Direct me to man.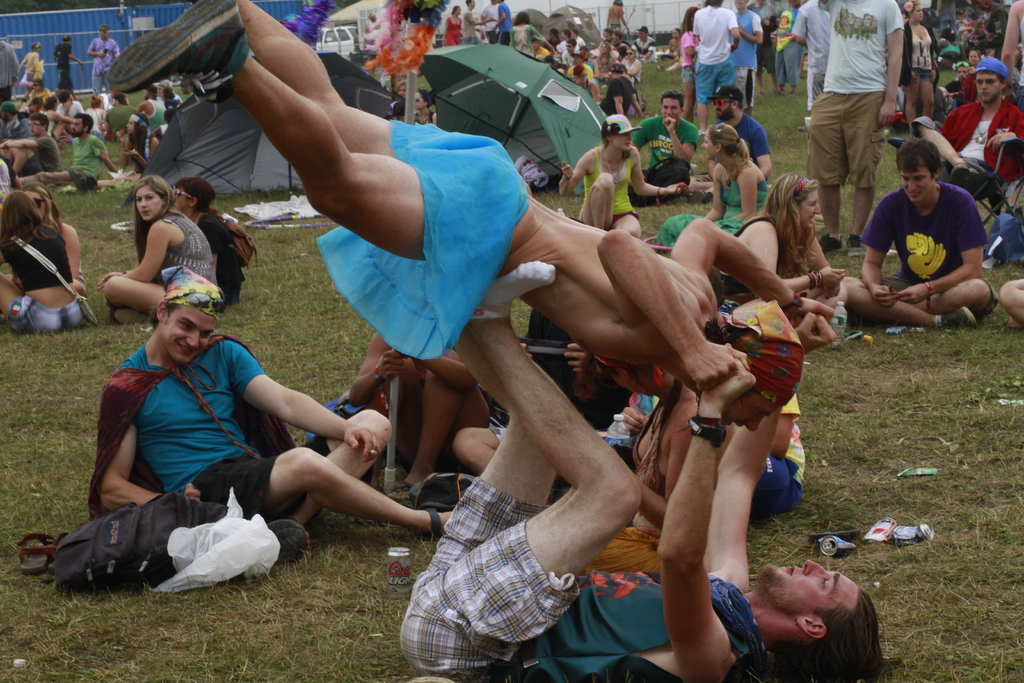
Direction: 181:79:193:101.
